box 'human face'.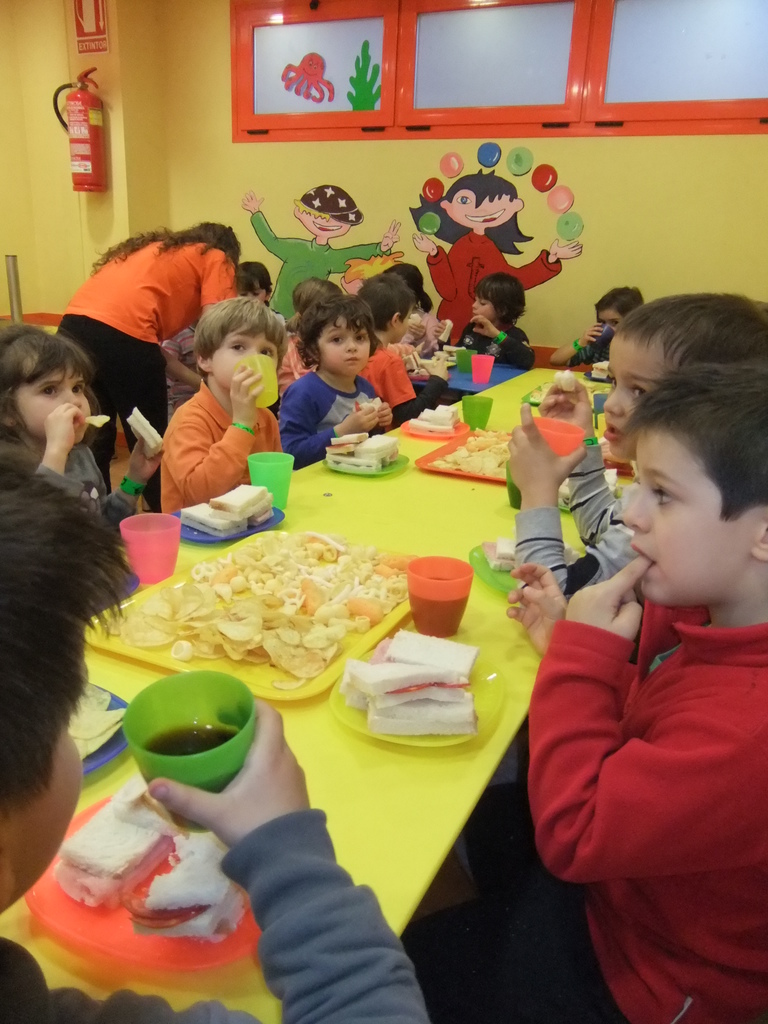
bbox(472, 297, 497, 321).
